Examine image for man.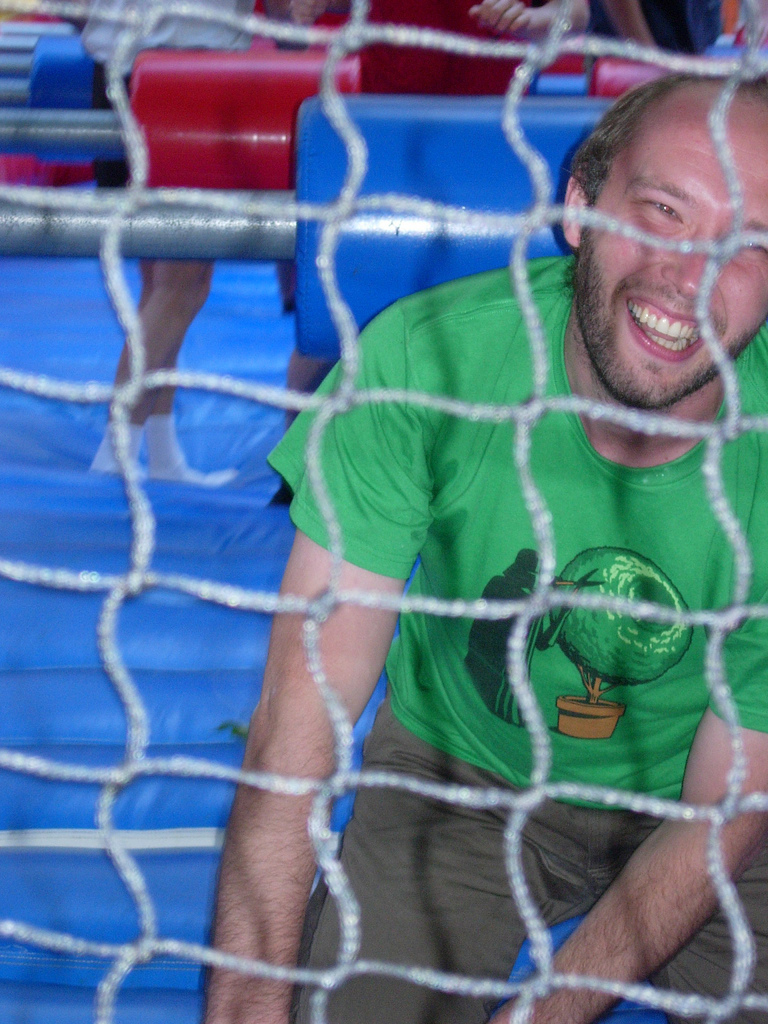
Examination result: <box>58,0,310,487</box>.
